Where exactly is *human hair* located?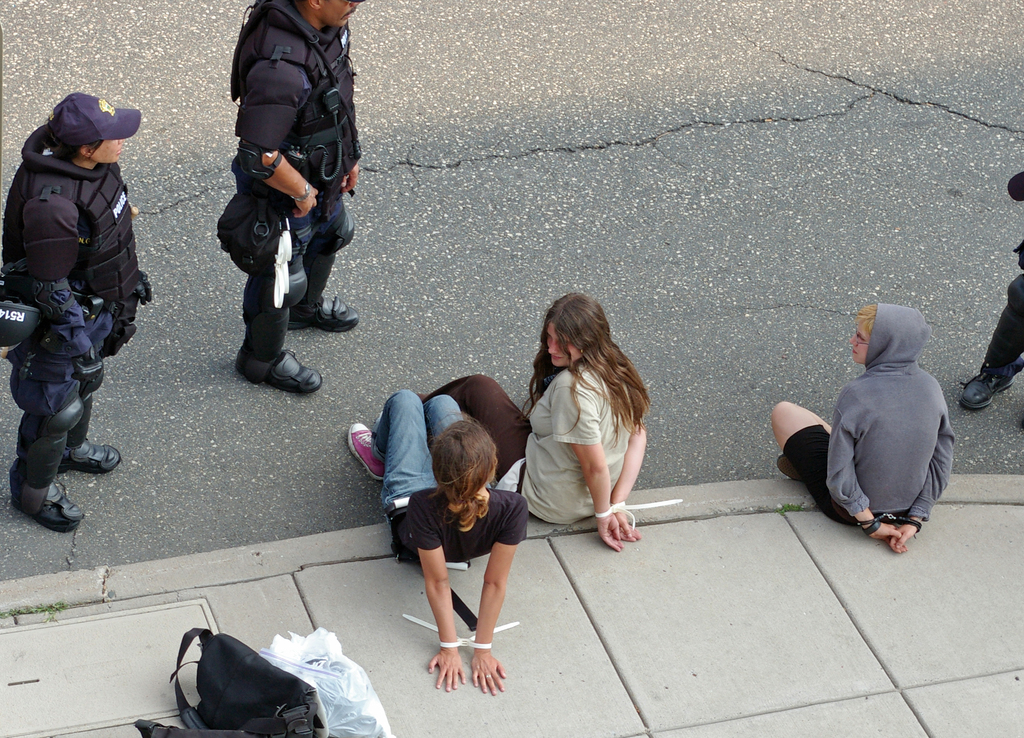
Its bounding box is 428, 409, 497, 531.
